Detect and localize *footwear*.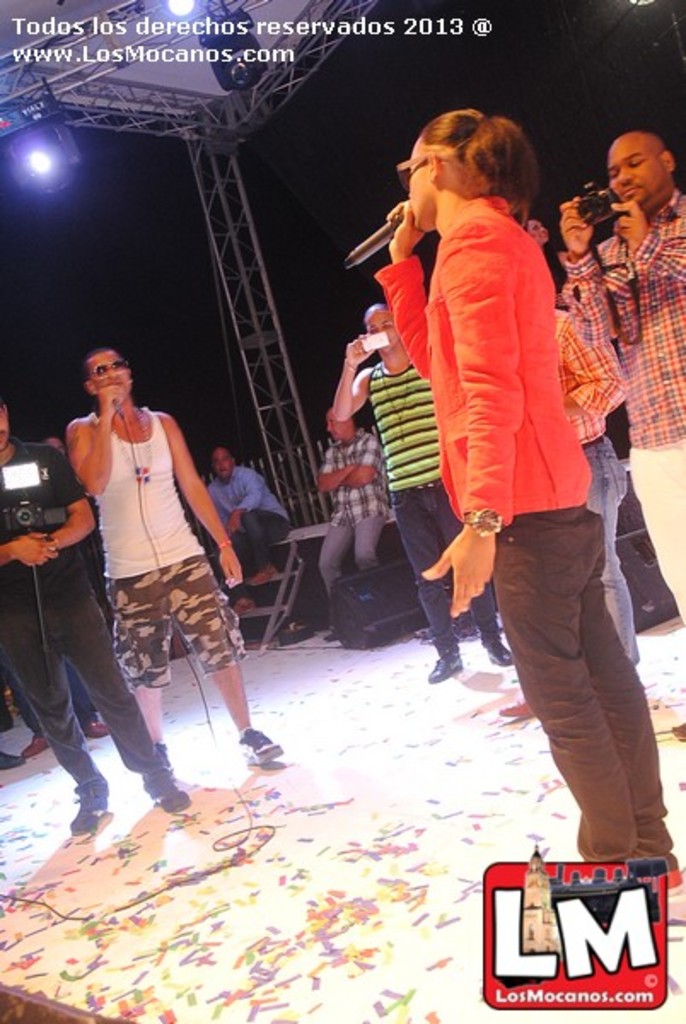
Localized at Rect(142, 773, 193, 812).
